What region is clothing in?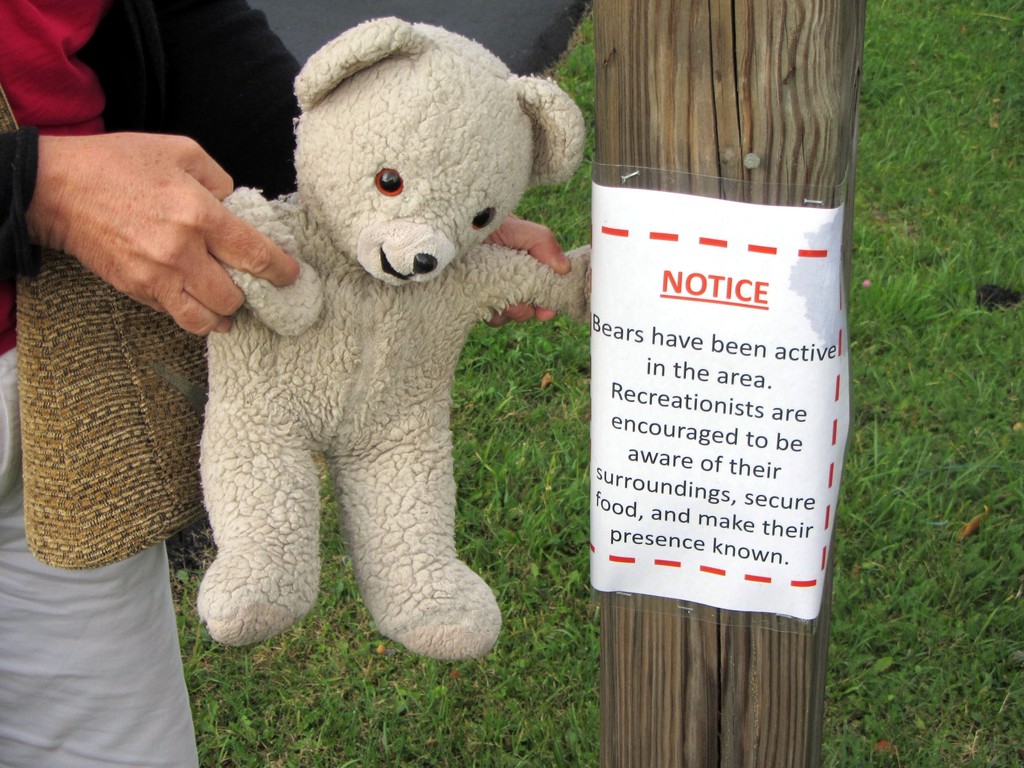
[0,0,305,767].
